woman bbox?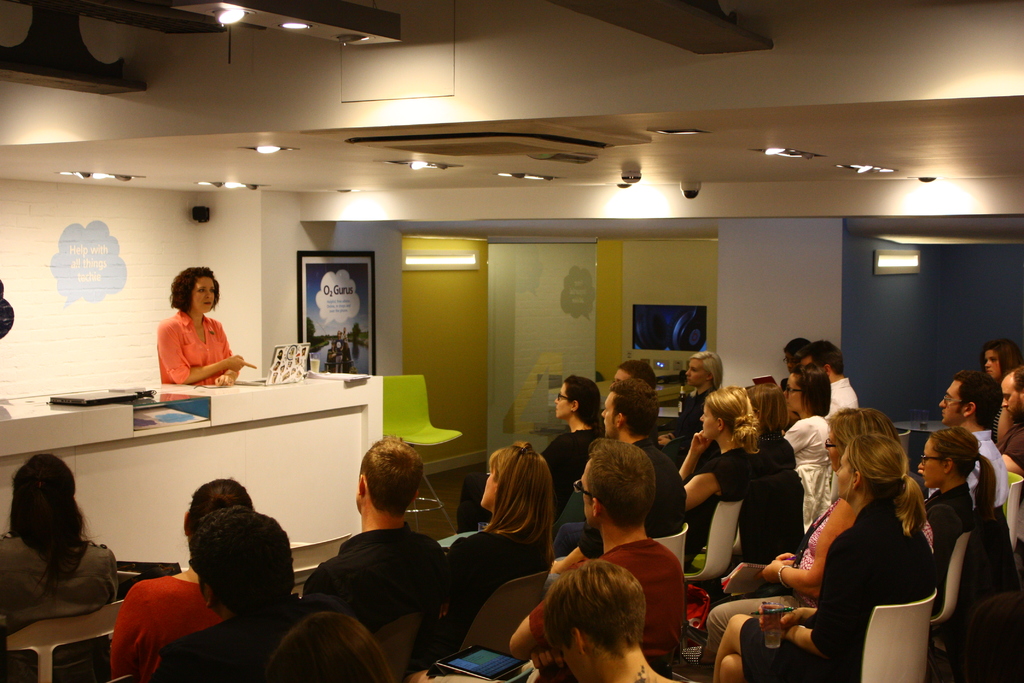
[545,375,604,514]
